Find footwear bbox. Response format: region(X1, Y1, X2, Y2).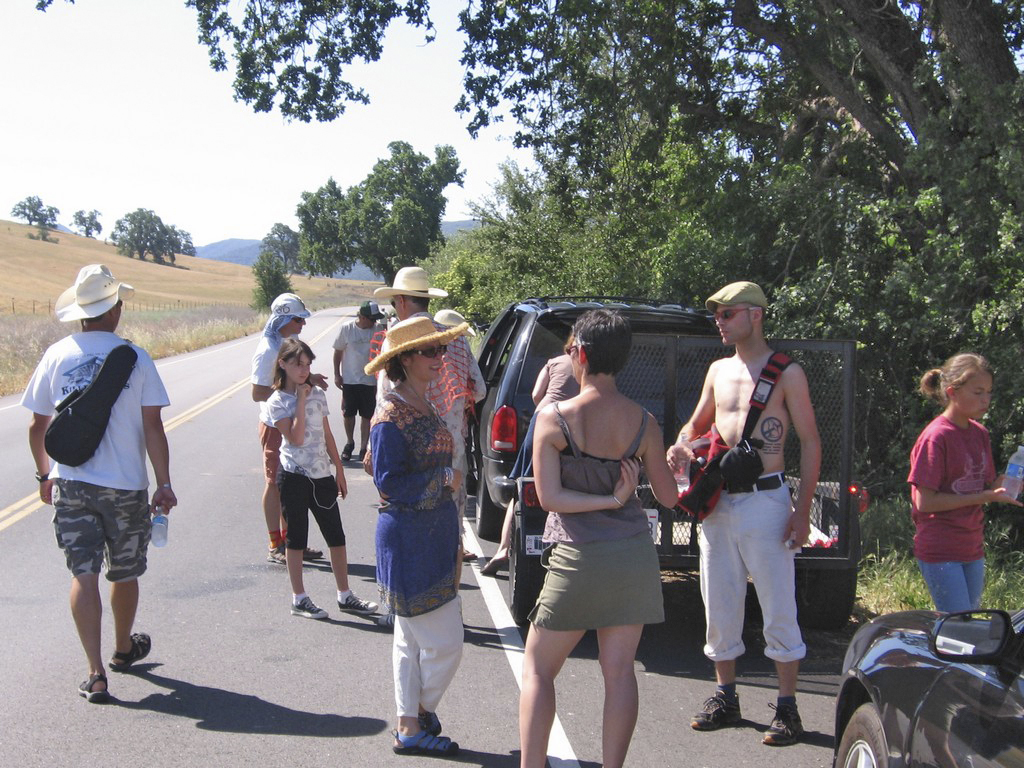
region(689, 690, 745, 731).
